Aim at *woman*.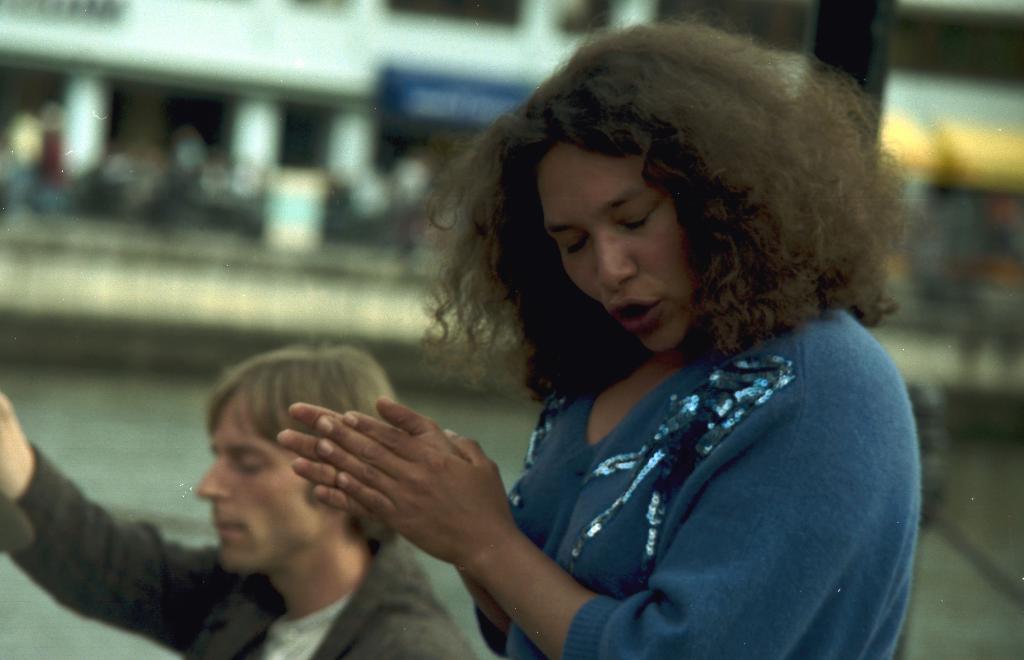
Aimed at (x1=259, y1=40, x2=948, y2=647).
